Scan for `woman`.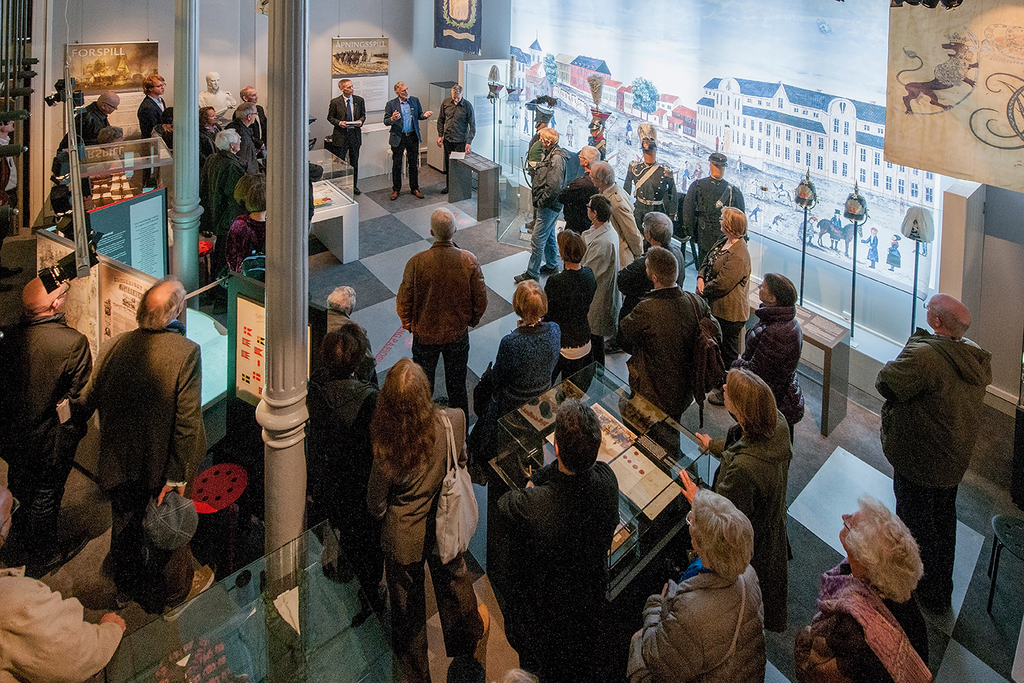
Scan result: left=625, top=467, right=775, bottom=682.
